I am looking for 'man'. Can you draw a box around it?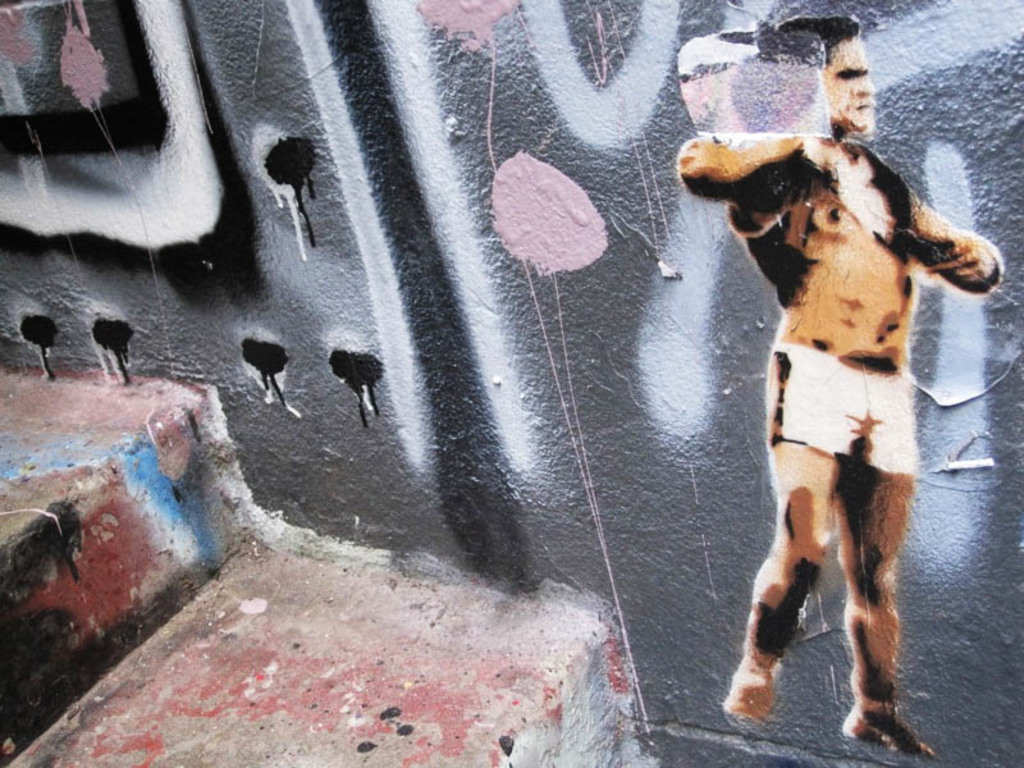
Sure, the bounding box is region(677, 17, 1009, 756).
